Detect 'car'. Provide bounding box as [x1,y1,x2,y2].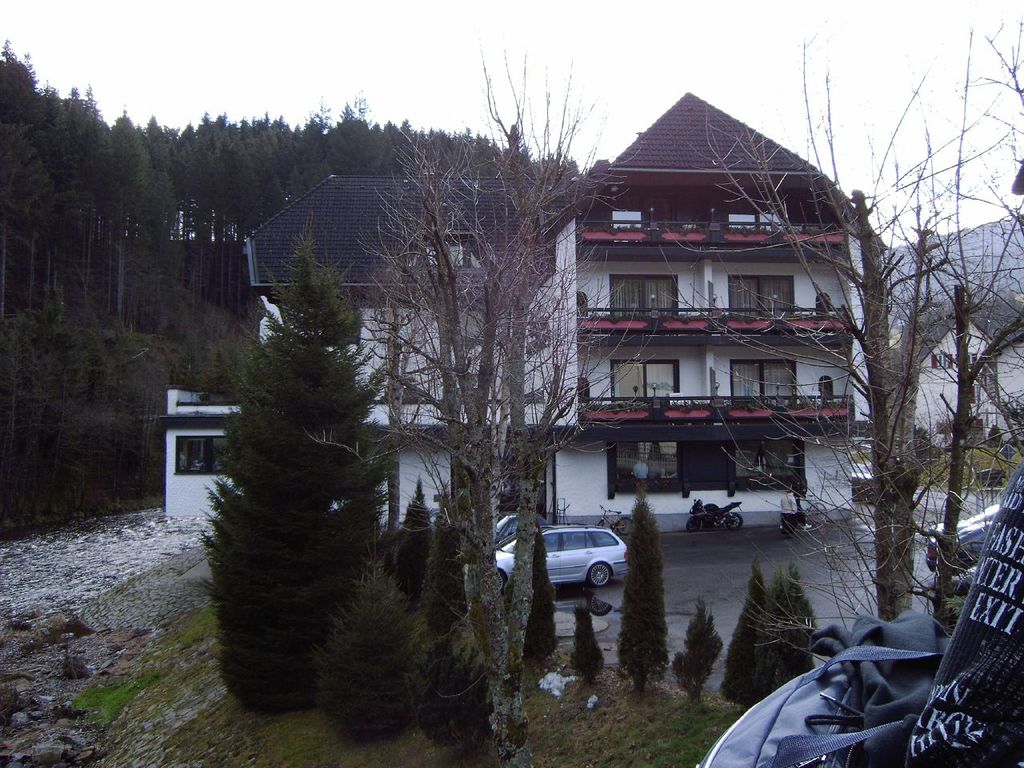
[482,522,641,604].
